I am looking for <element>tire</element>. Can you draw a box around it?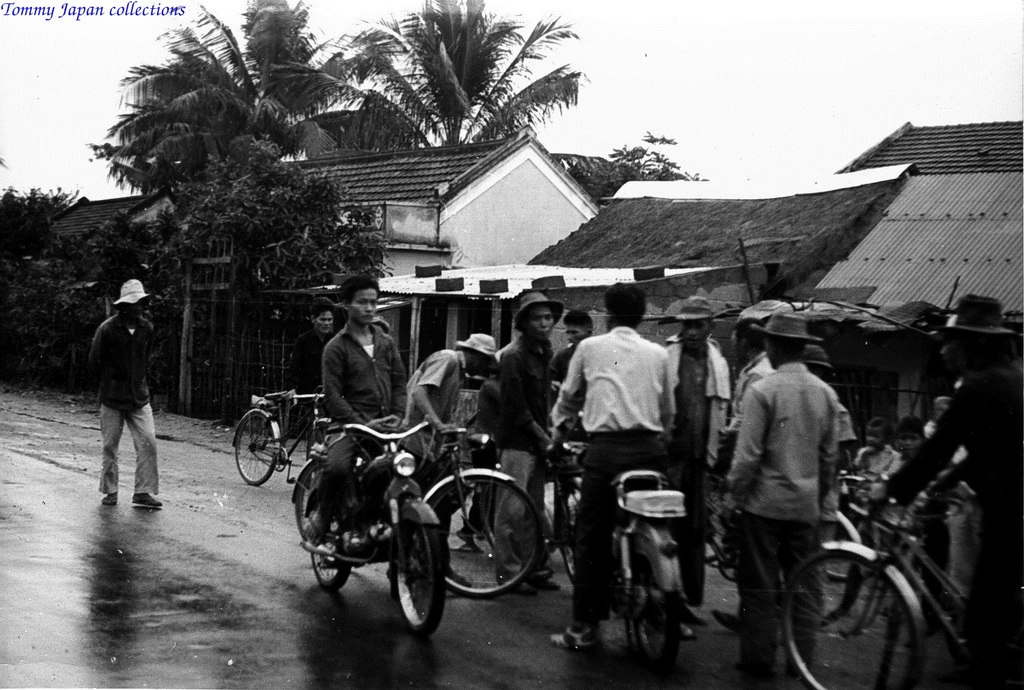
Sure, the bounding box is region(236, 410, 276, 484).
